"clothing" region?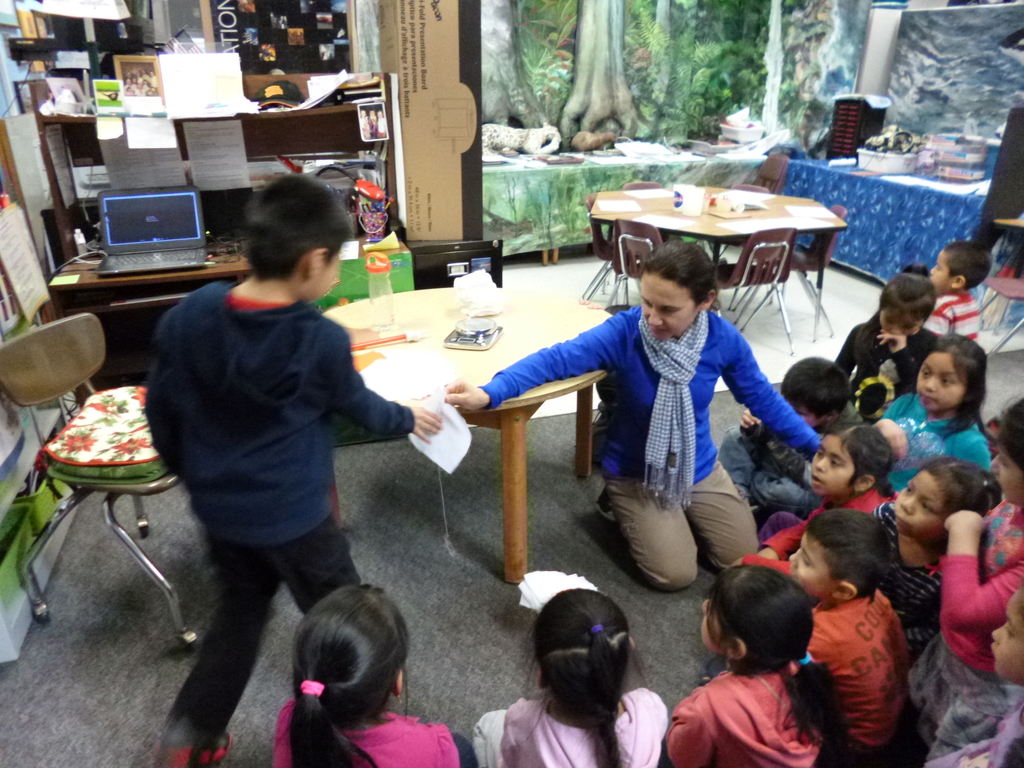
479:308:825:586
